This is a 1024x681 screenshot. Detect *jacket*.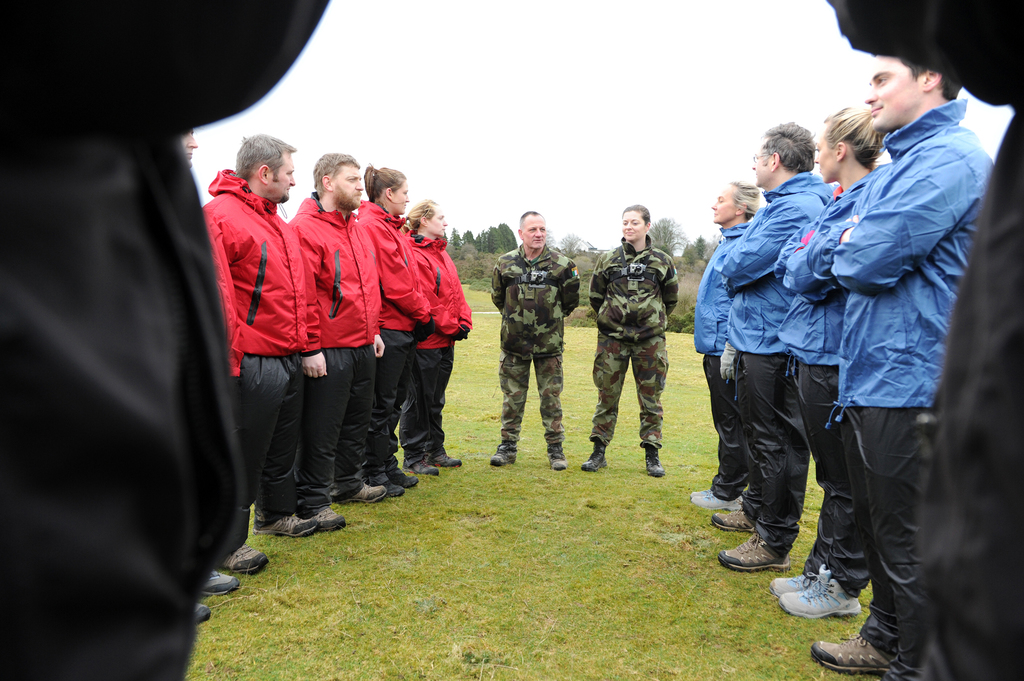
left=812, top=95, right=1002, bottom=410.
